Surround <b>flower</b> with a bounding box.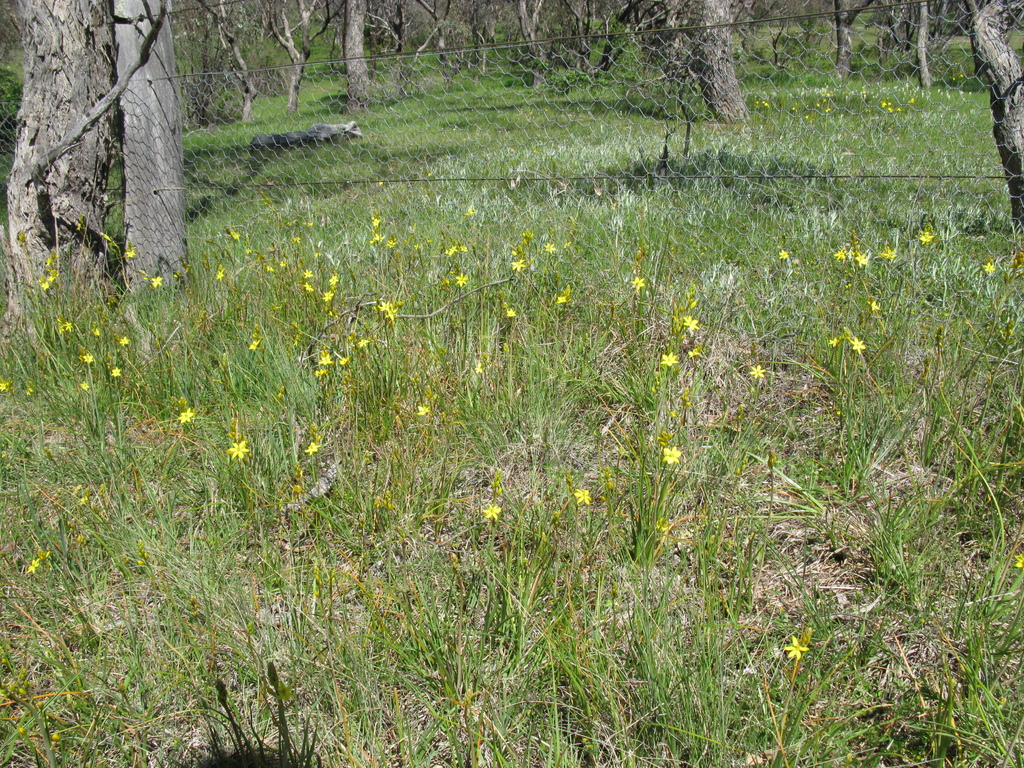
[684,310,701,331].
